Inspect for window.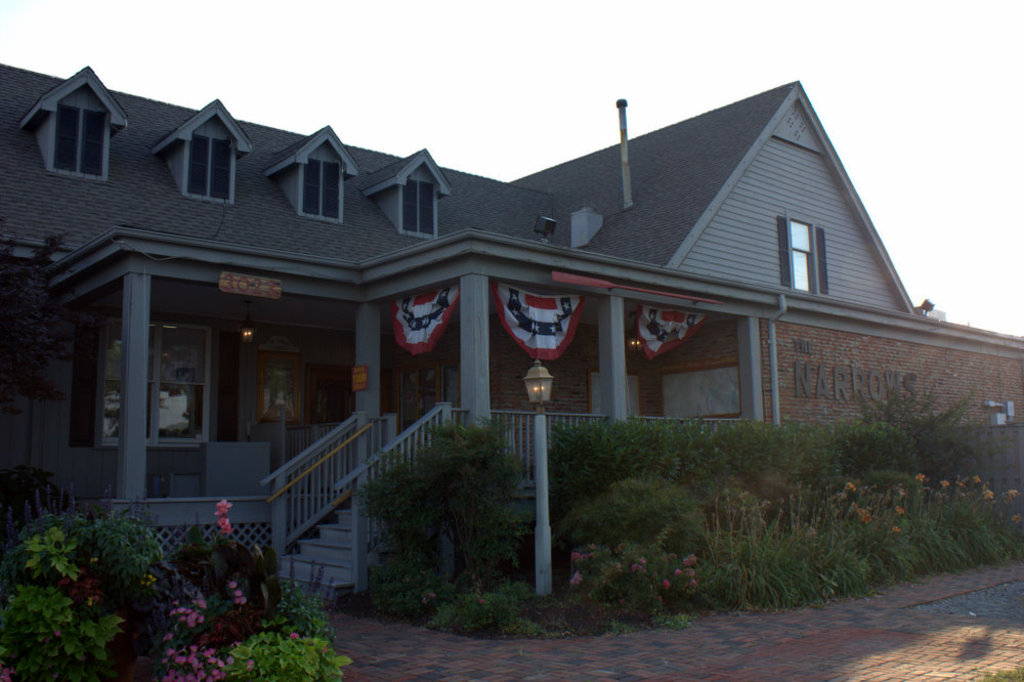
Inspection: box=[166, 119, 240, 202].
